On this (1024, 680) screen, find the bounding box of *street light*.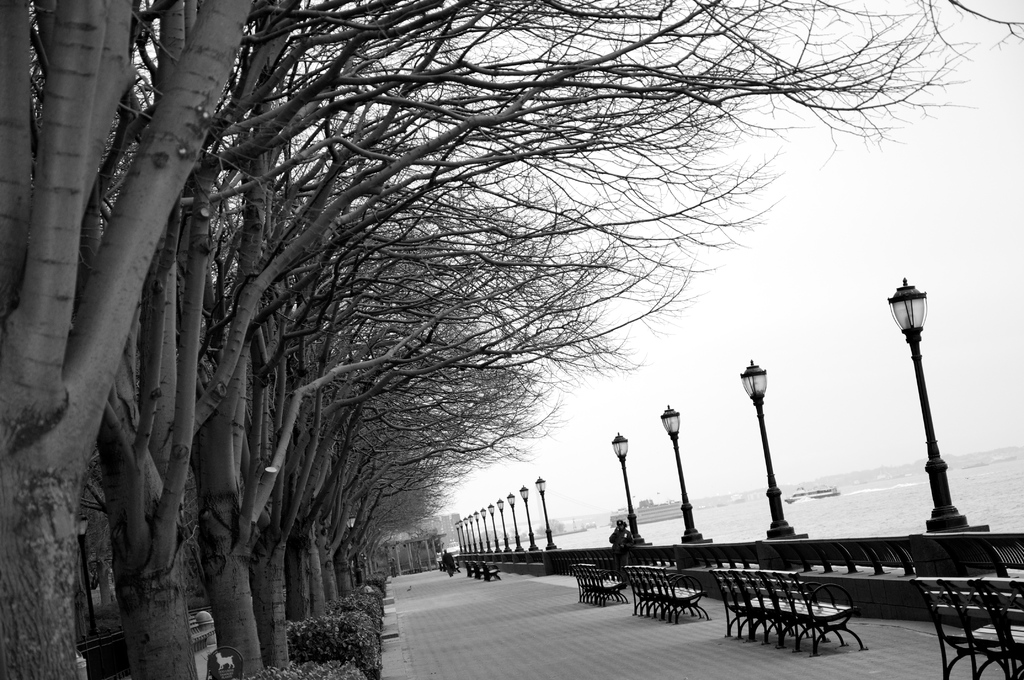
Bounding box: left=653, top=396, right=715, bottom=544.
